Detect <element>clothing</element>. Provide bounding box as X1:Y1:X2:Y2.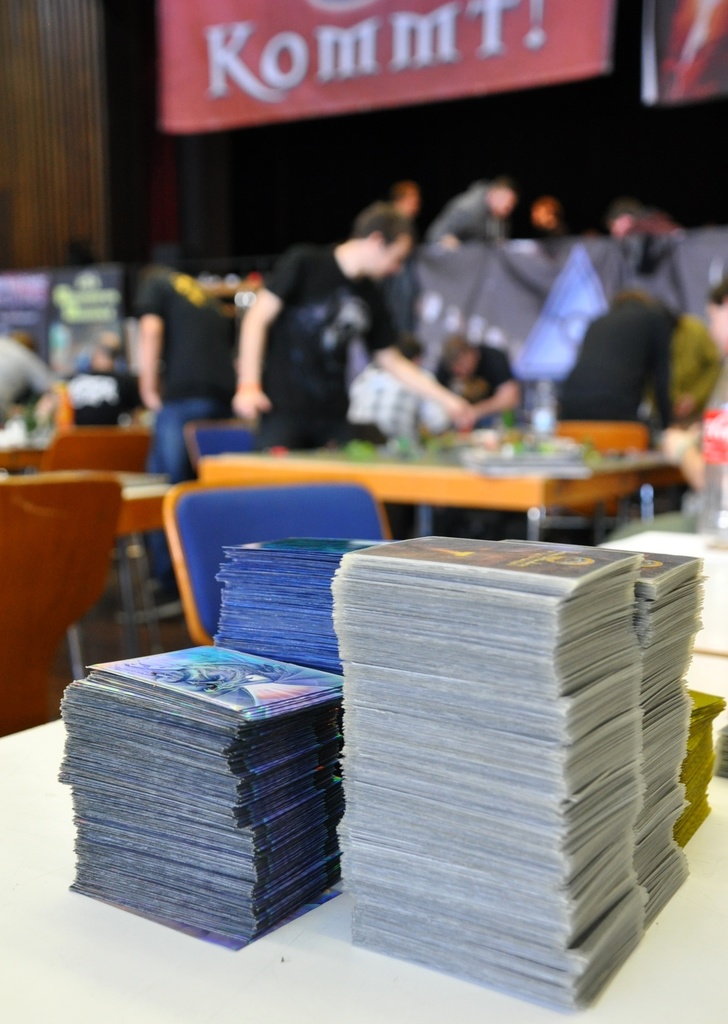
431:180:507:239.
